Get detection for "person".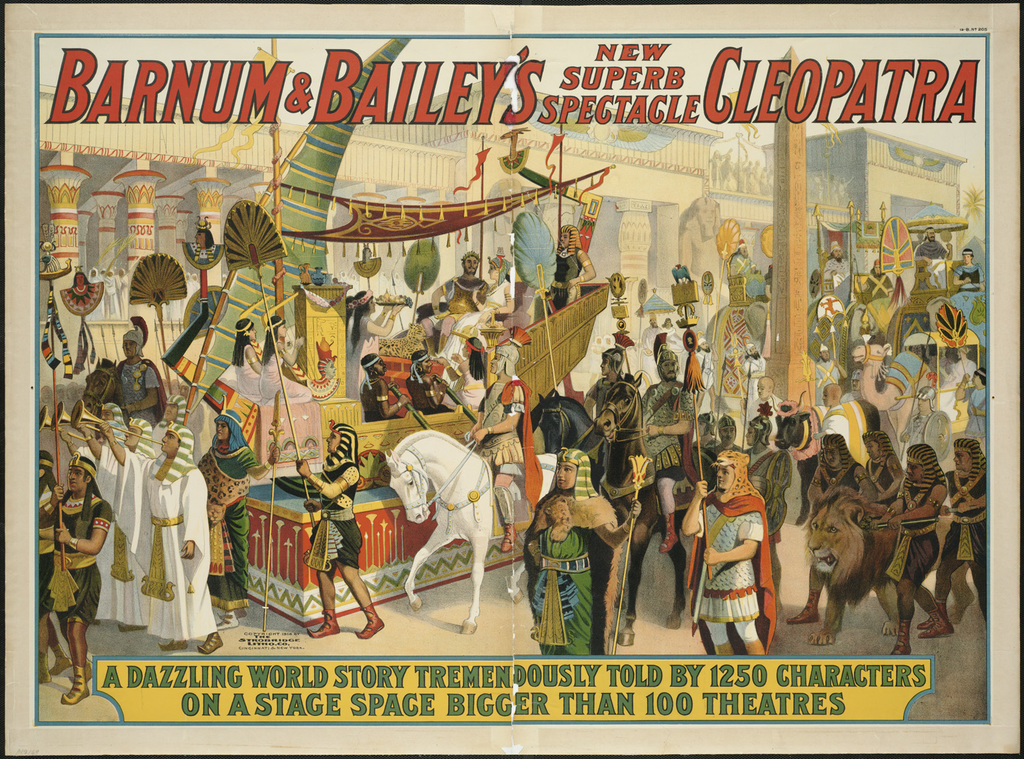
Detection: [left=890, top=442, right=954, bottom=657].
